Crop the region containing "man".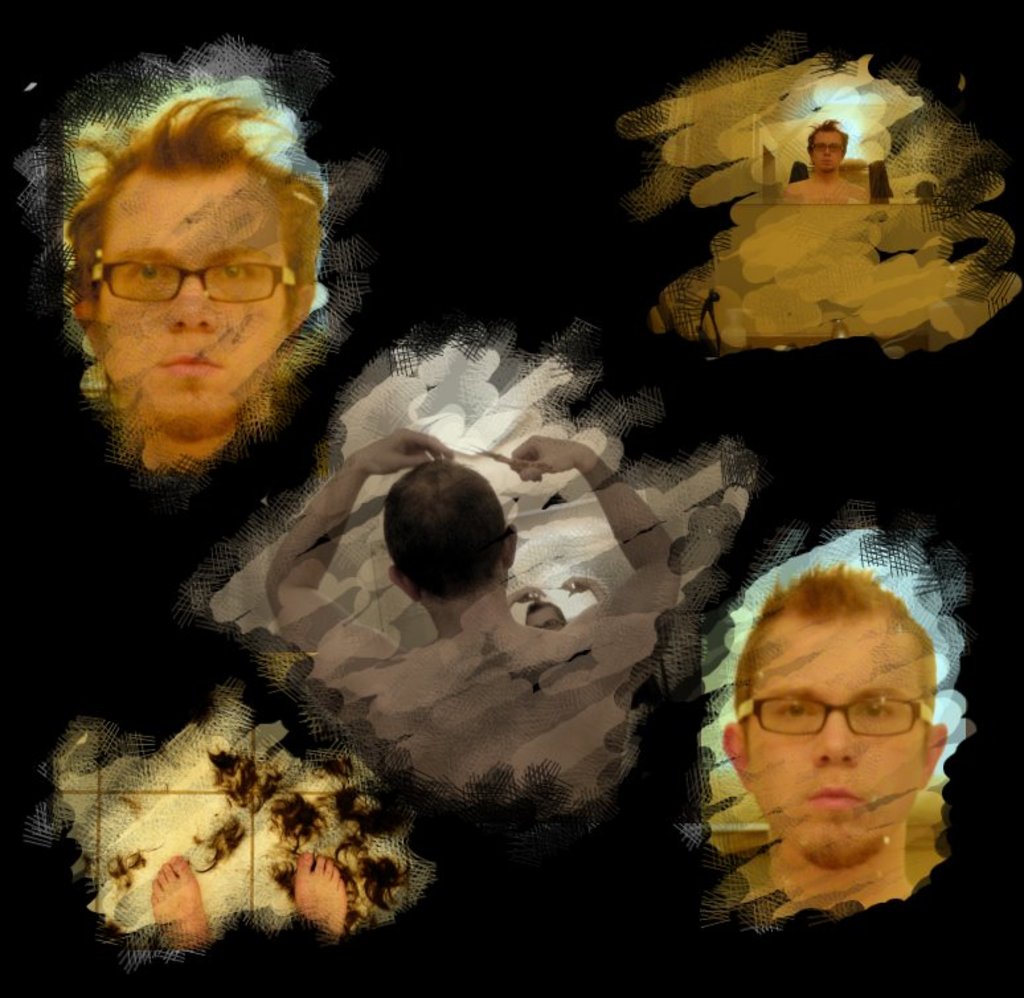
Crop region: [64,85,329,470].
